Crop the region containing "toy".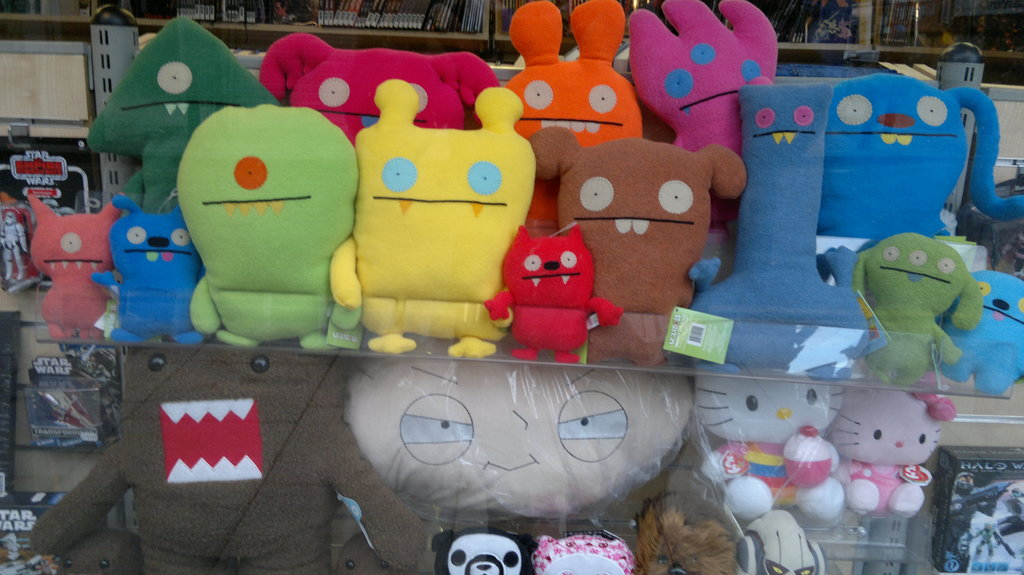
Crop region: Rect(936, 269, 1023, 400).
